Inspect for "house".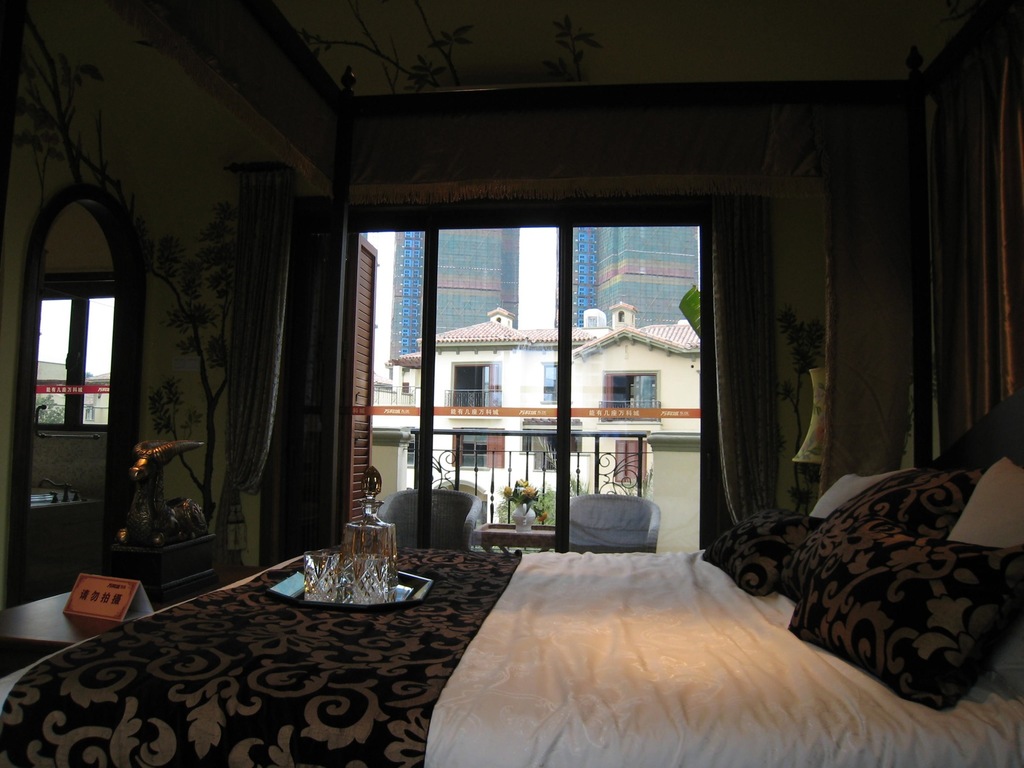
Inspection: 392:224:519:364.
